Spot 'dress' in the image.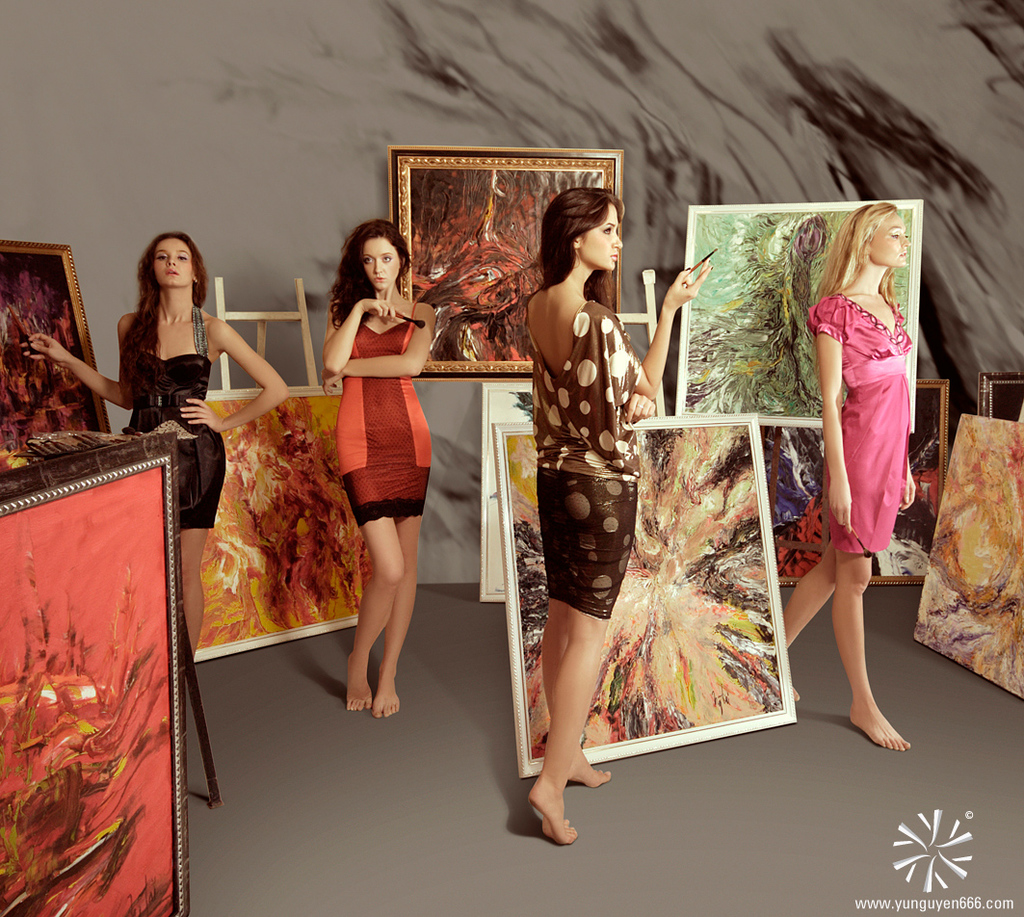
'dress' found at 334, 318, 436, 519.
